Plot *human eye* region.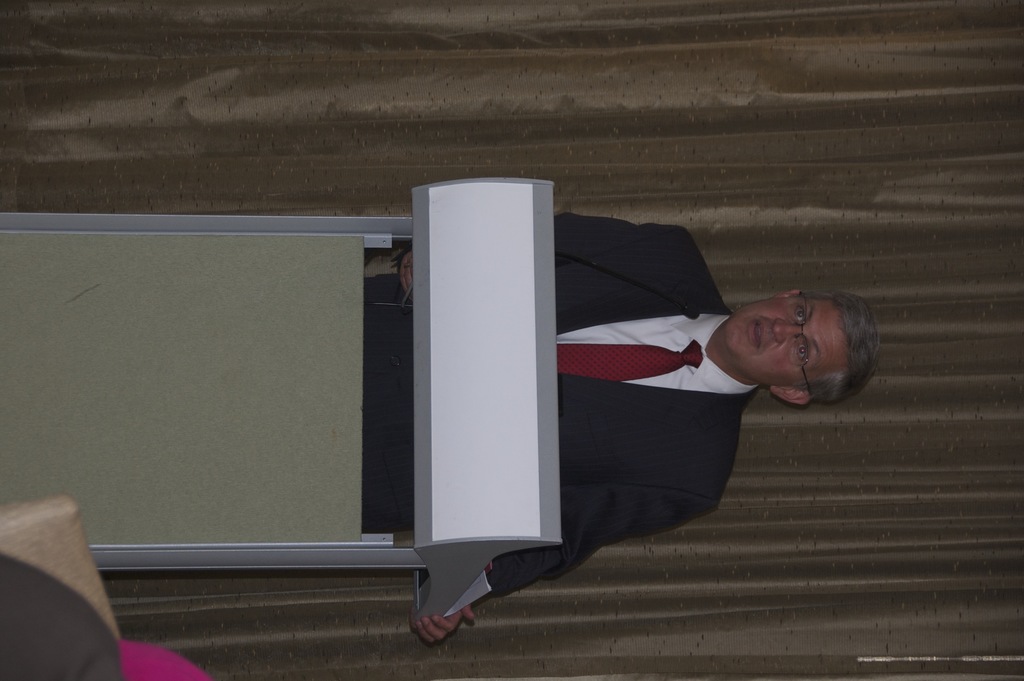
Plotted at pyautogui.locateOnScreen(793, 339, 811, 364).
